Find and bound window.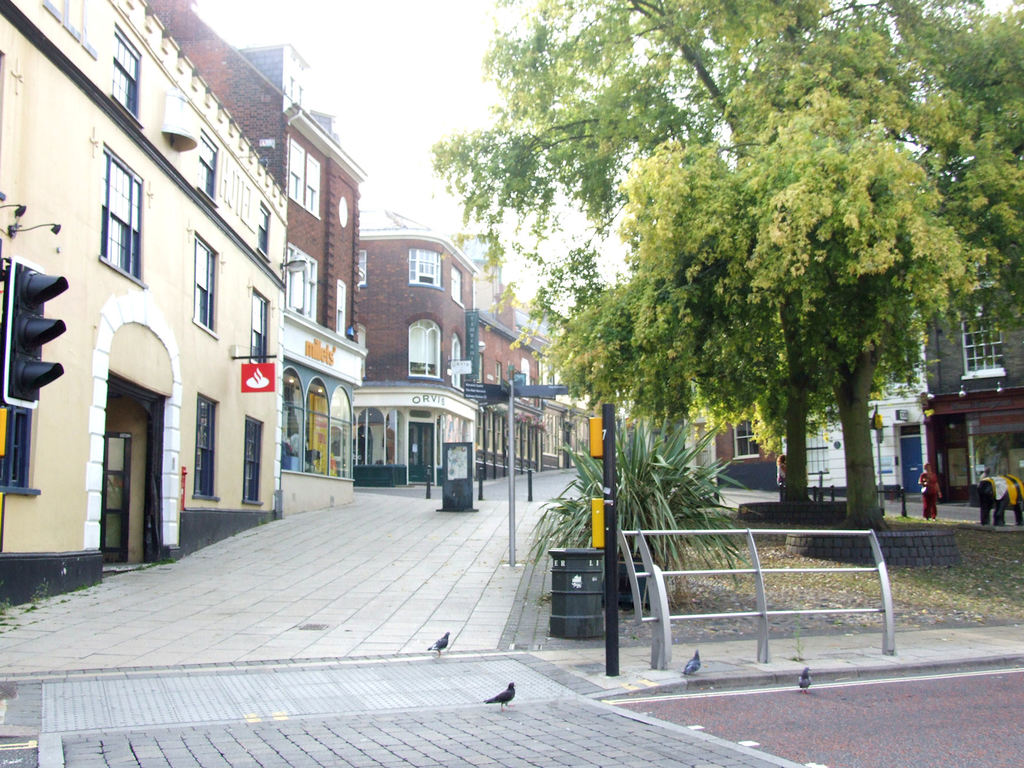
Bound: (x1=886, y1=329, x2=920, y2=392).
